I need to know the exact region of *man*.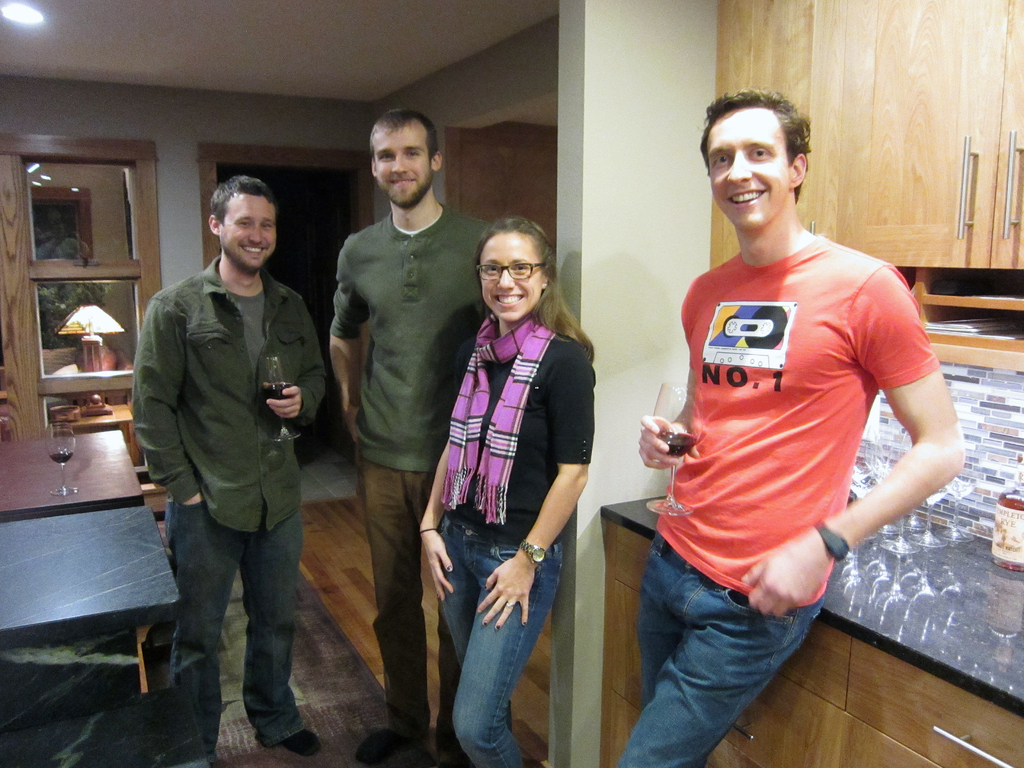
Region: [left=124, top=157, right=337, bottom=742].
